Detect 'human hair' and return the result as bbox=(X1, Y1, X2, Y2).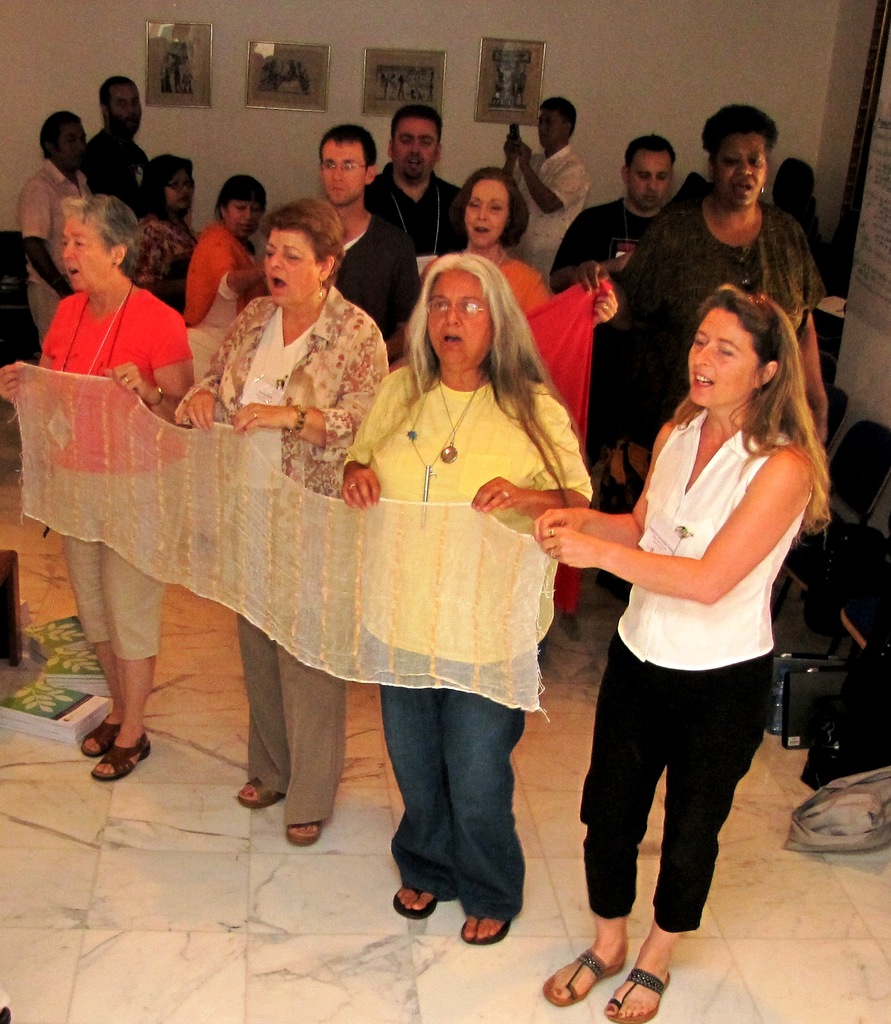
bbox=(317, 121, 378, 170).
